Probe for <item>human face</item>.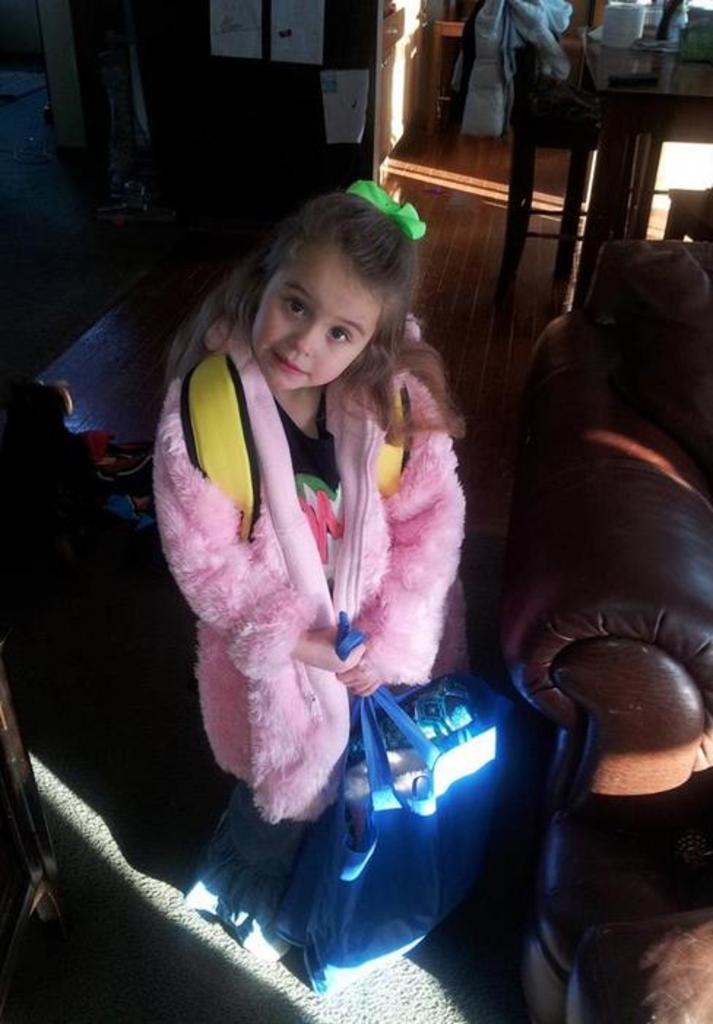
Probe result: (x1=253, y1=244, x2=380, y2=390).
